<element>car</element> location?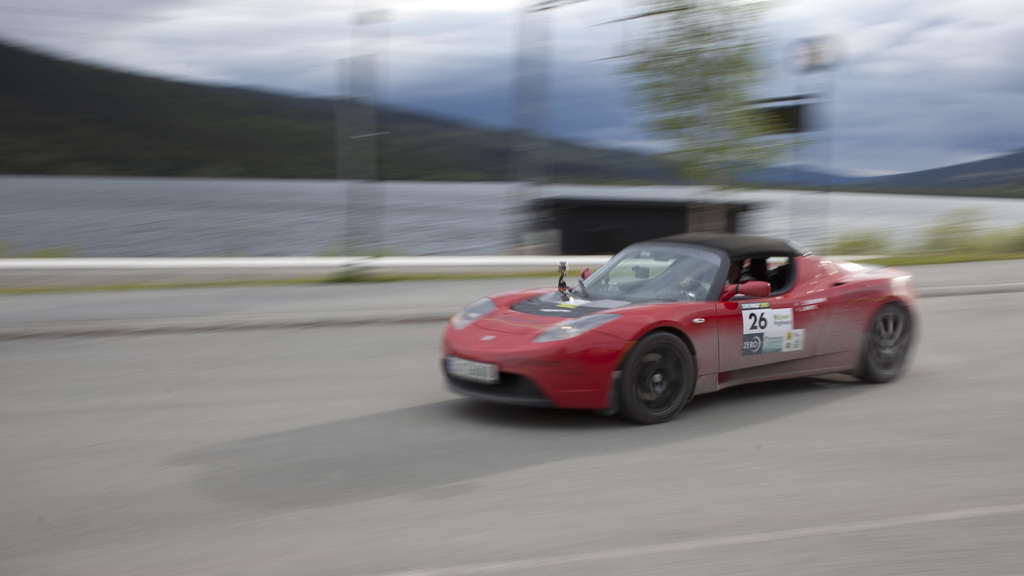
421, 227, 927, 418
